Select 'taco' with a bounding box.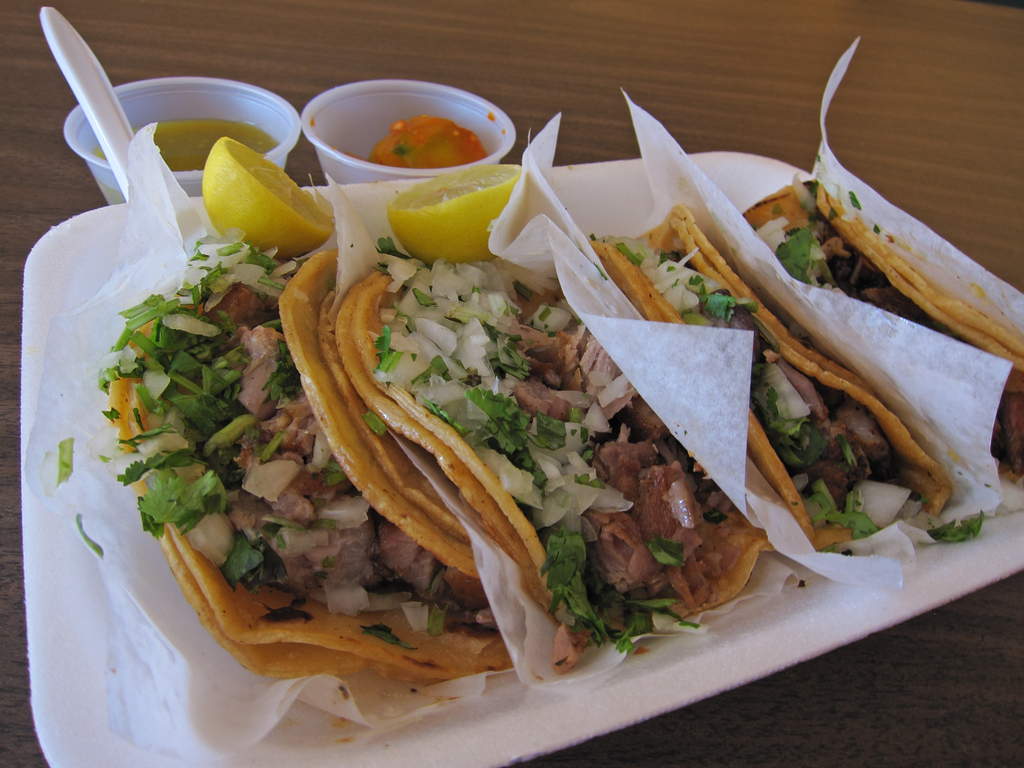
348/232/756/660.
